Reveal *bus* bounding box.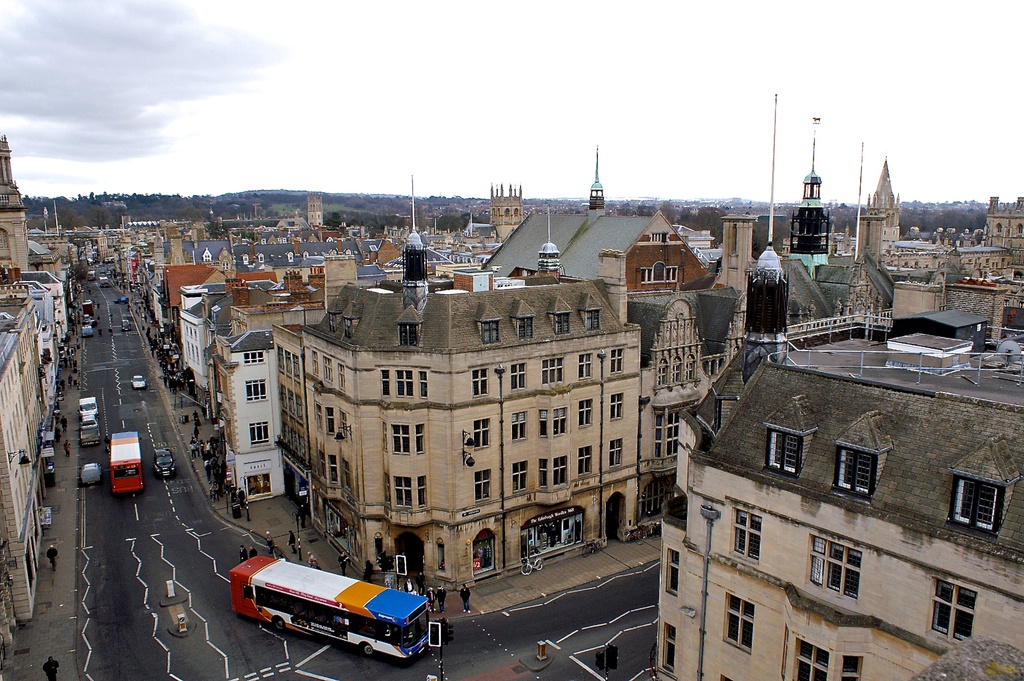
Revealed: {"x1": 113, "y1": 432, "x2": 143, "y2": 493}.
